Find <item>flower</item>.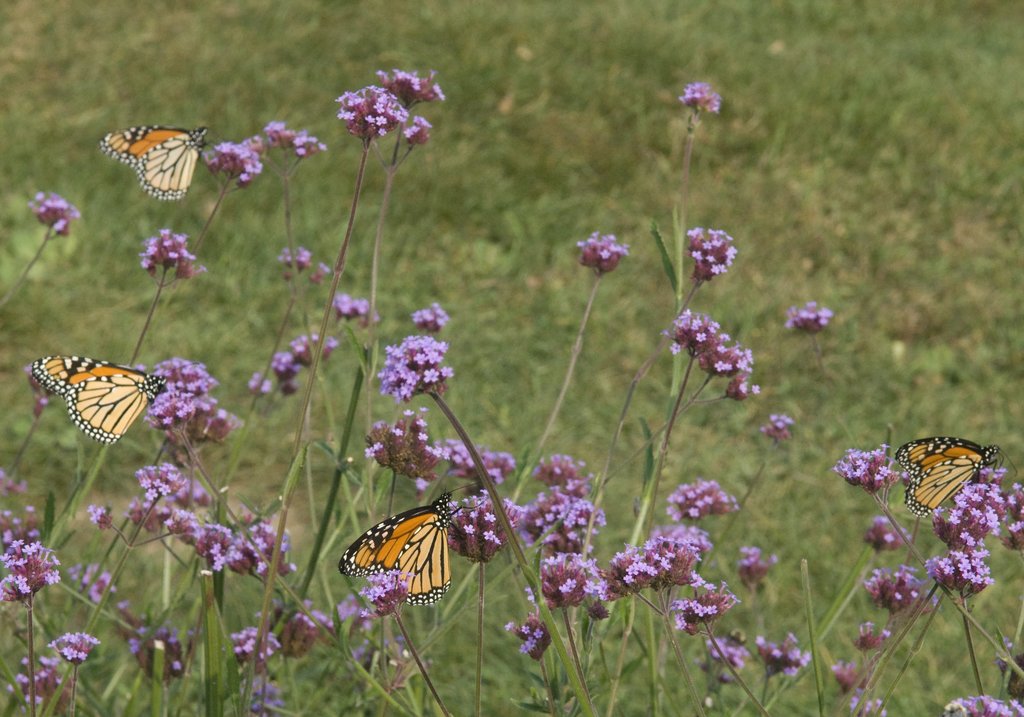
687 223 738 286.
